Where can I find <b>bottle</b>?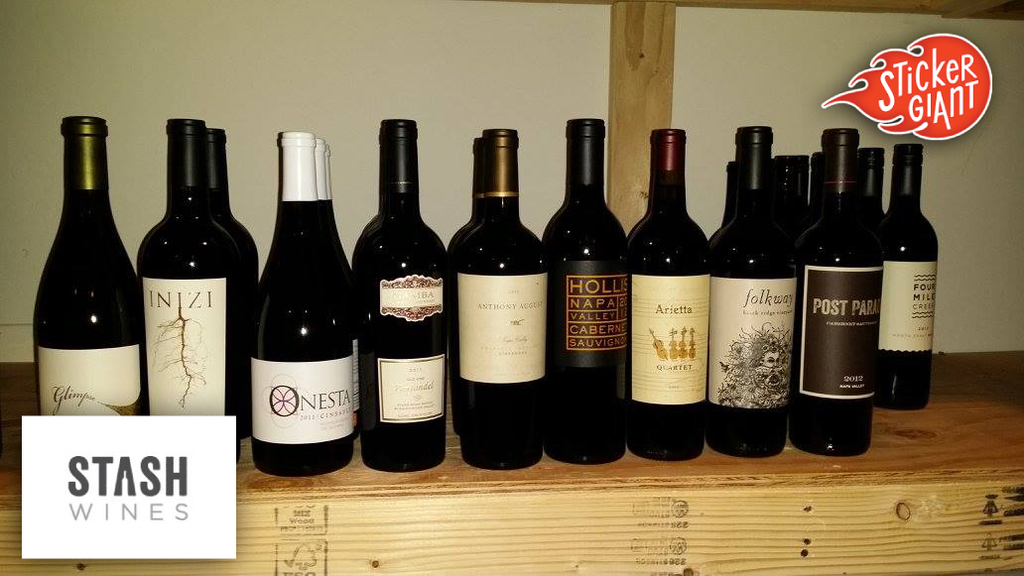
You can find it at (left=136, top=121, right=251, bottom=434).
